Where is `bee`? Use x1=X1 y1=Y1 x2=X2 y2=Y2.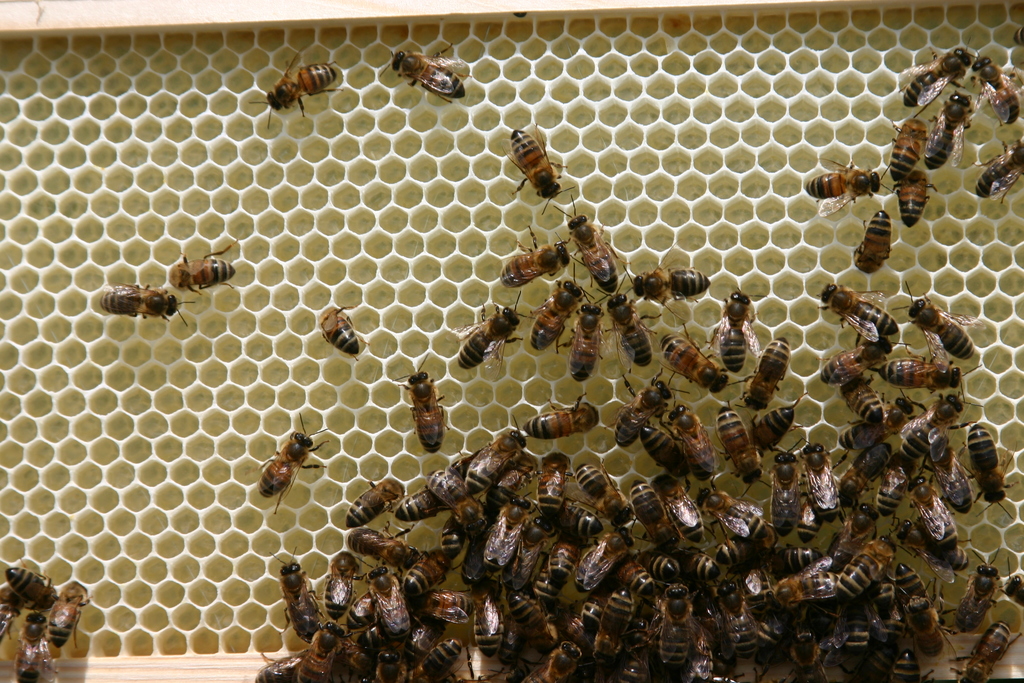
x1=814 y1=350 x2=883 y2=390.
